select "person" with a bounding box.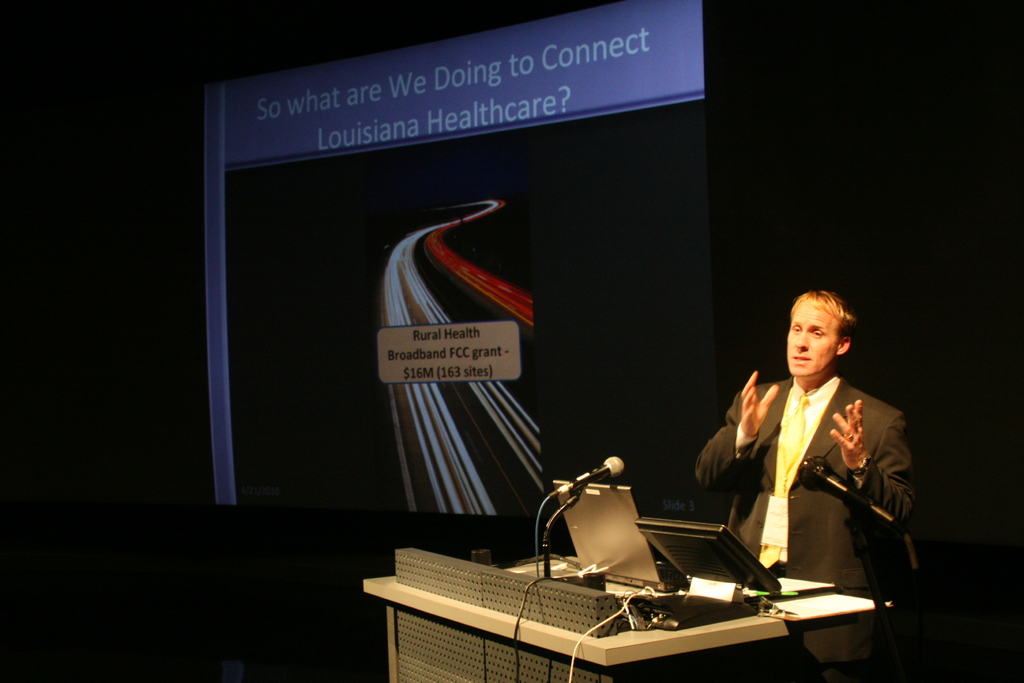
select_region(688, 283, 927, 678).
